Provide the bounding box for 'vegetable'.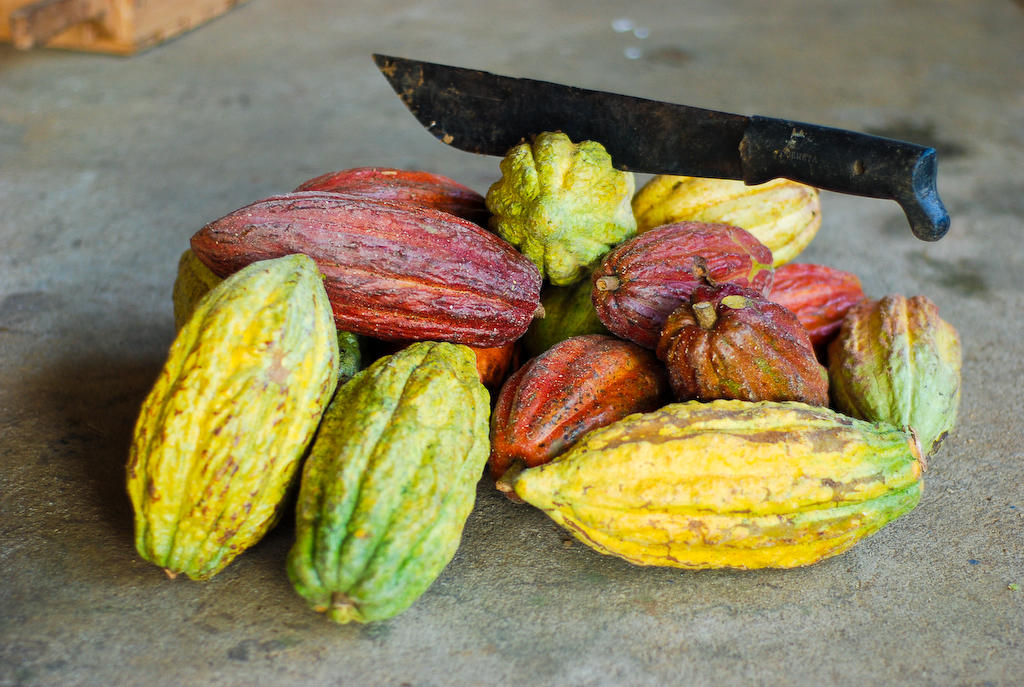
[x1=136, y1=252, x2=326, y2=594].
